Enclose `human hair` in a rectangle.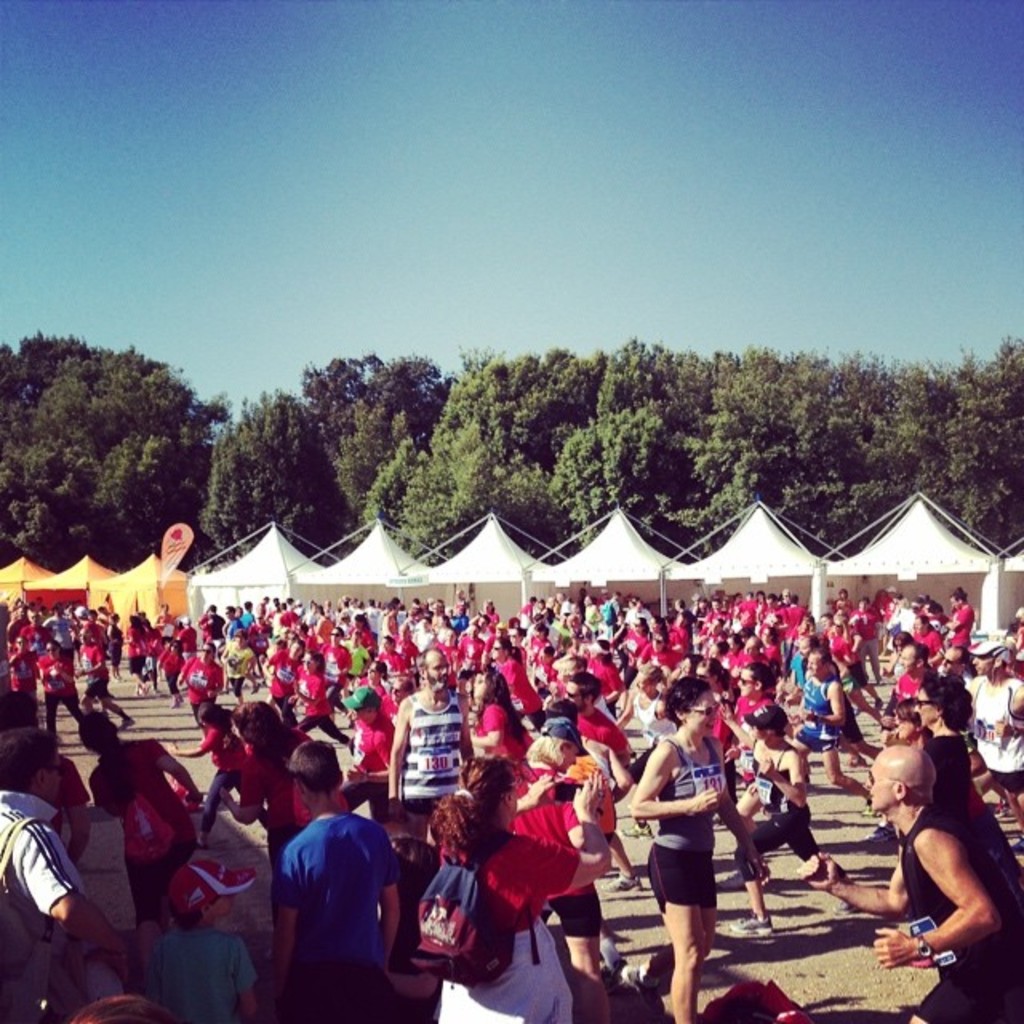
[left=374, top=659, right=387, bottom=683].
